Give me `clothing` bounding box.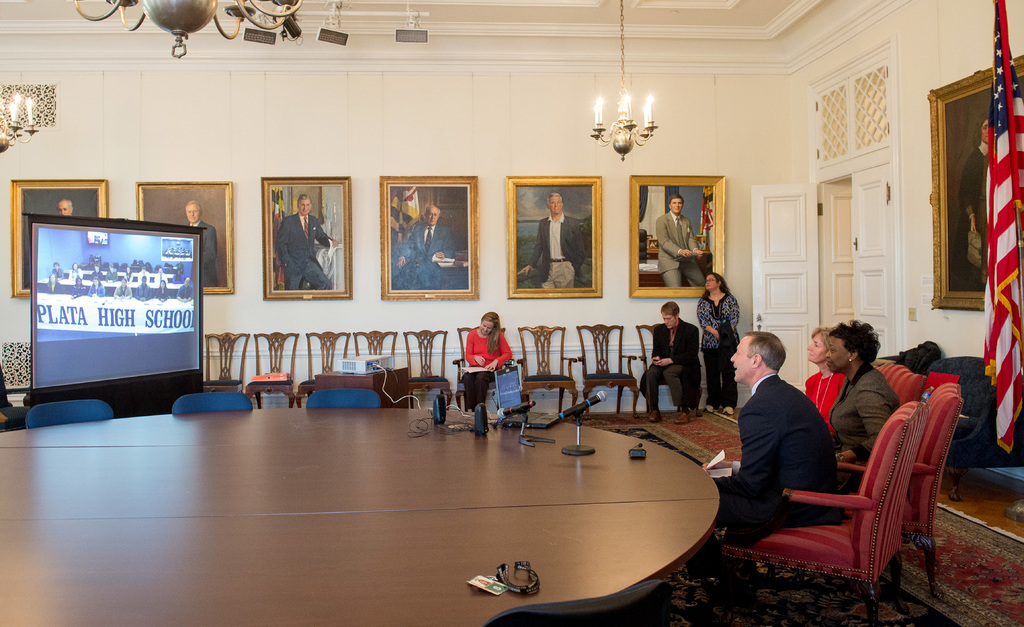
639, 319, 704, 416.
